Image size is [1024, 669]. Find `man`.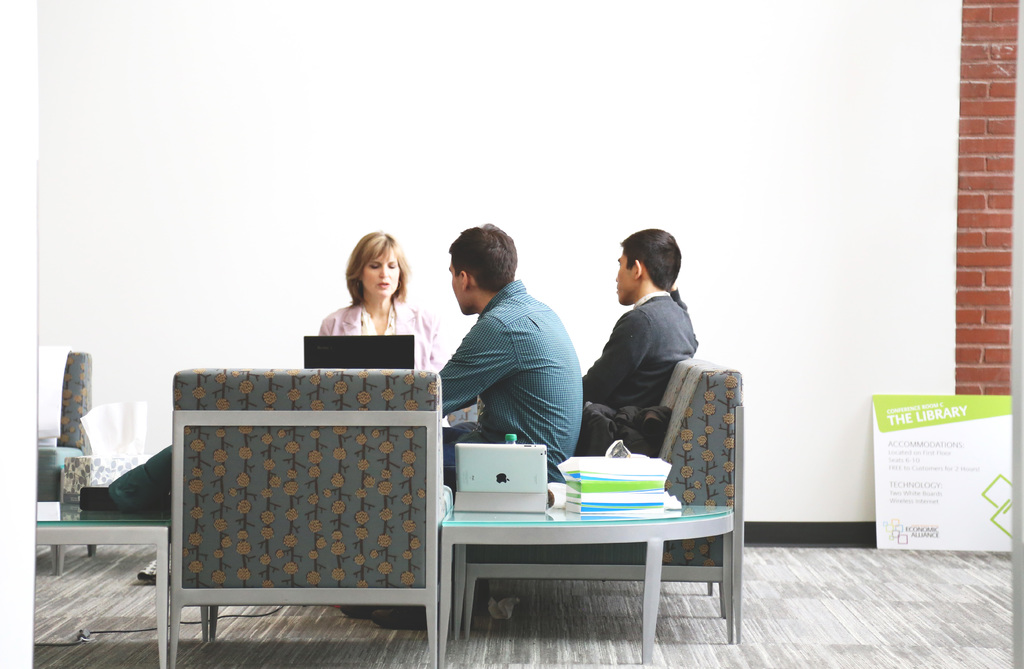
left=584, top=226, right=726, bottom=460.
